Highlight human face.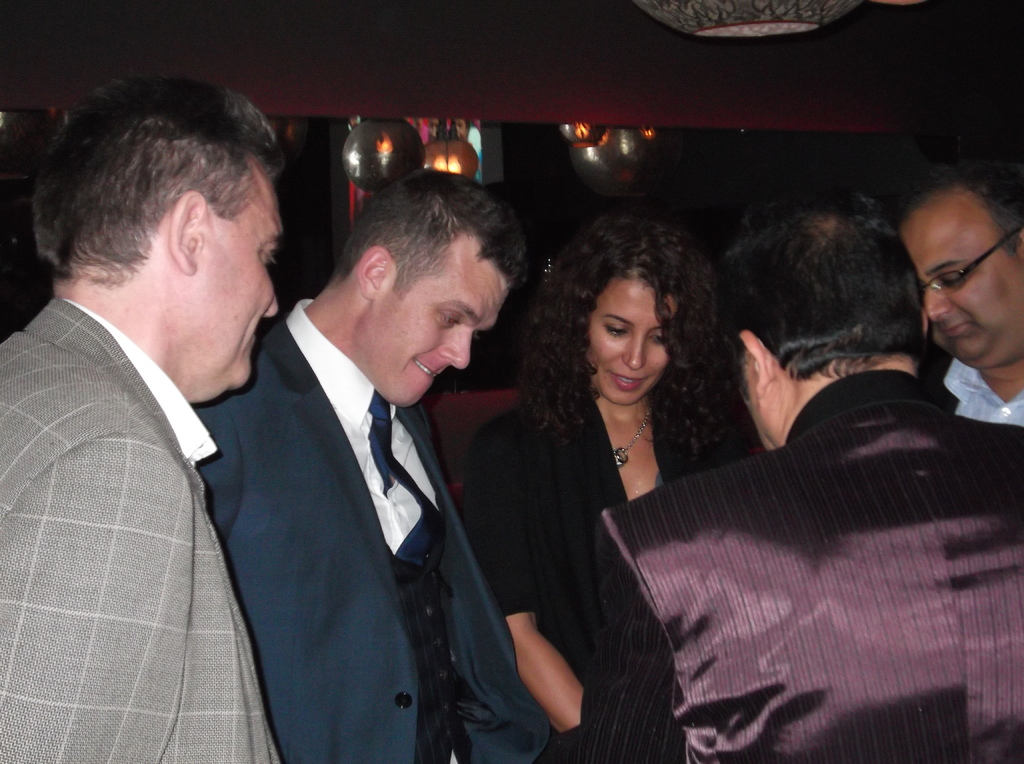
Highlighted region: bbox=(200, 166, 282, 401).
